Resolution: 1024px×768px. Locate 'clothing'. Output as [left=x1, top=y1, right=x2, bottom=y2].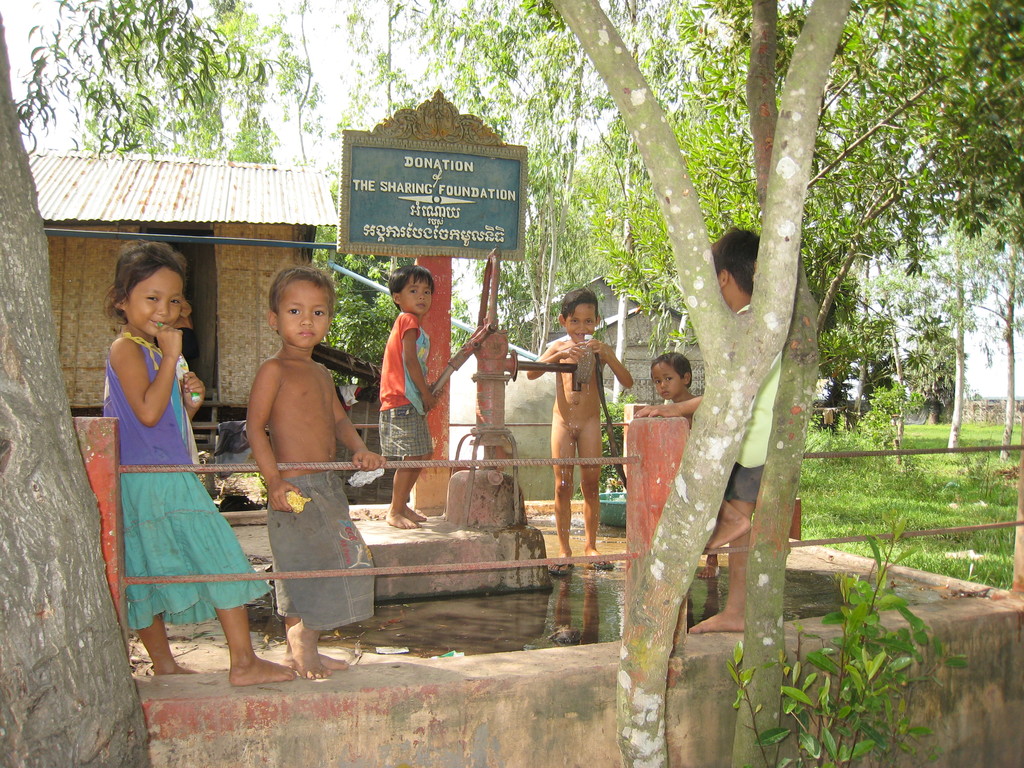
[left=731, top=348, right=779, bottom=509].
